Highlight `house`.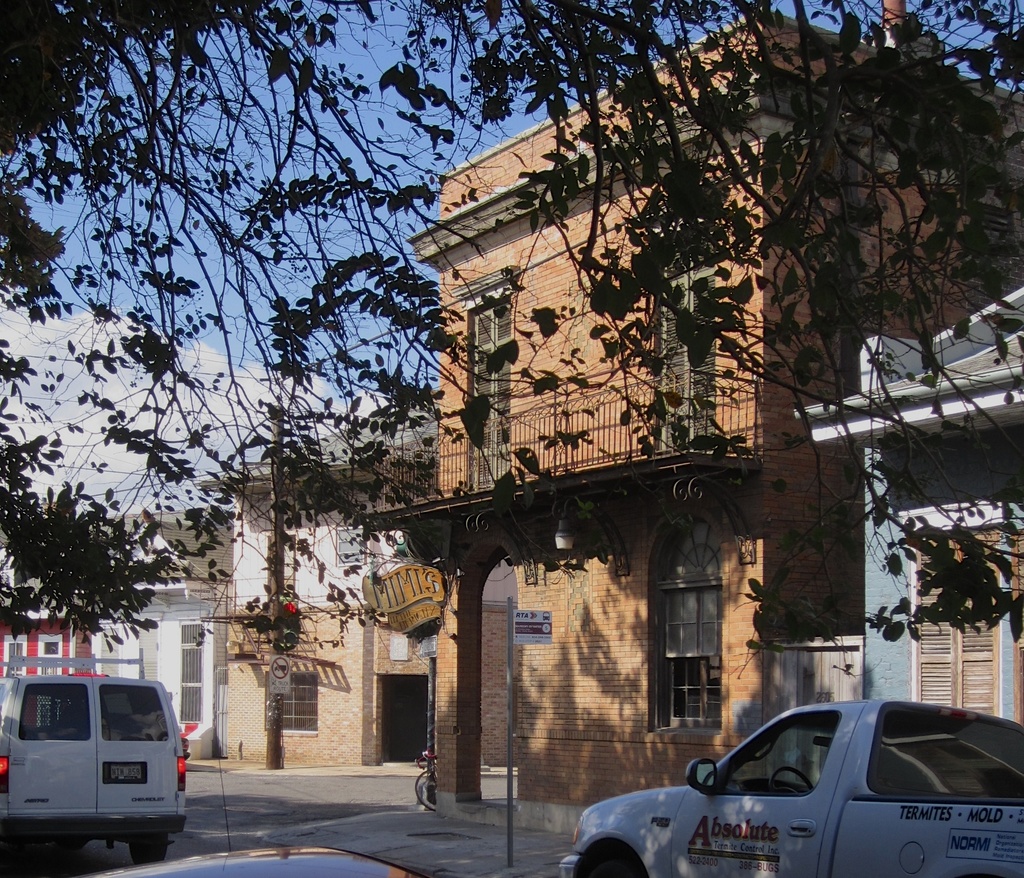
Highlighted region: (0,501,220,767).
